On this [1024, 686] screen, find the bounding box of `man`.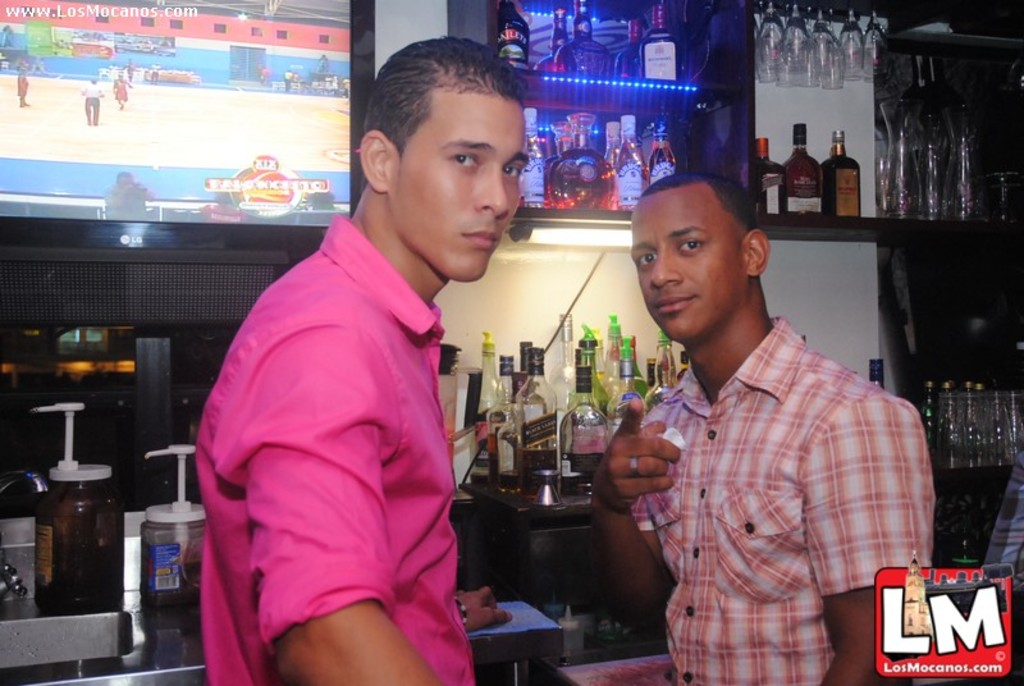
Bounding box: box=[104, 170, 154, 220].
